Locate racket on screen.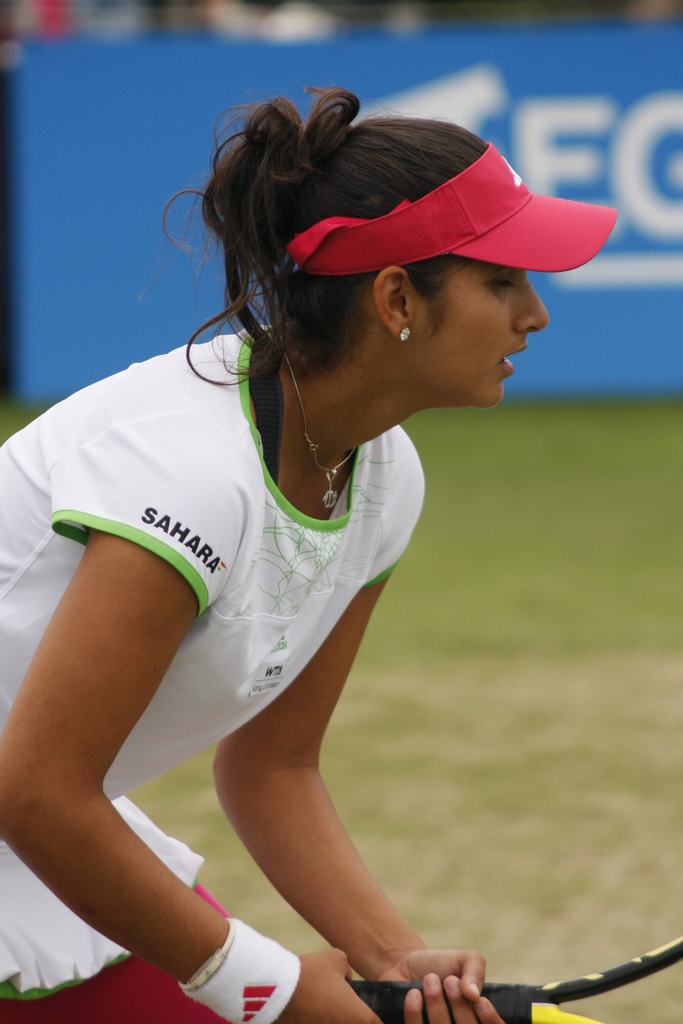
On screen at left=349, top=937, right=682, bottom=1023.
